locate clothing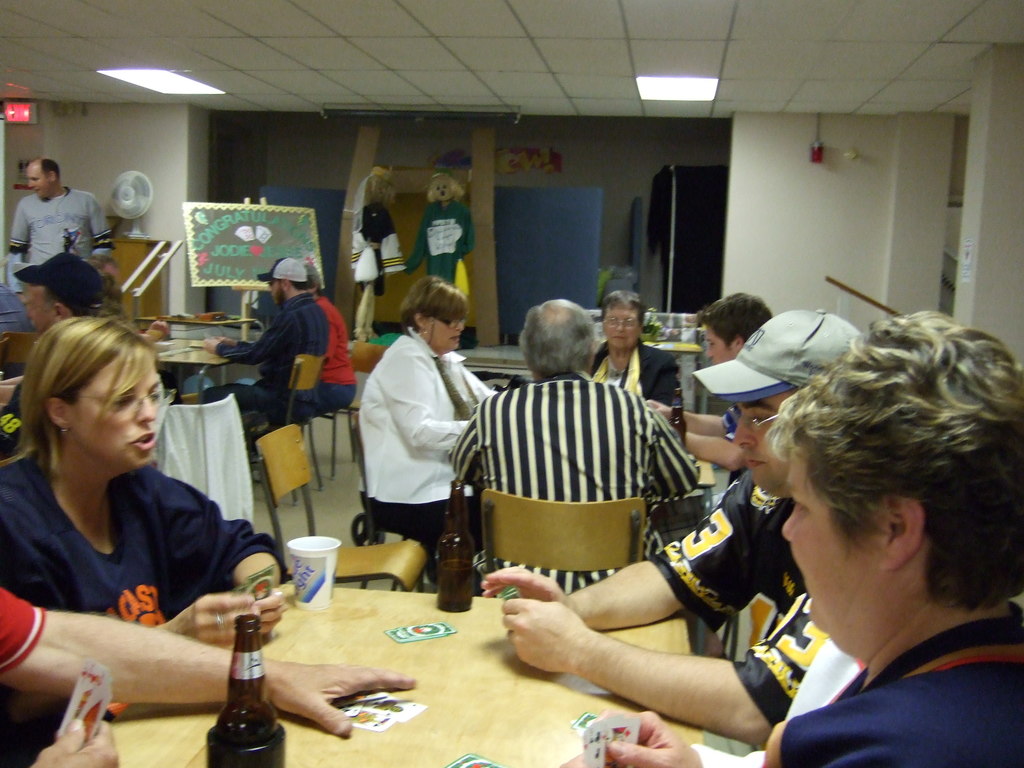
Rect(587, 330, 687, 421)
